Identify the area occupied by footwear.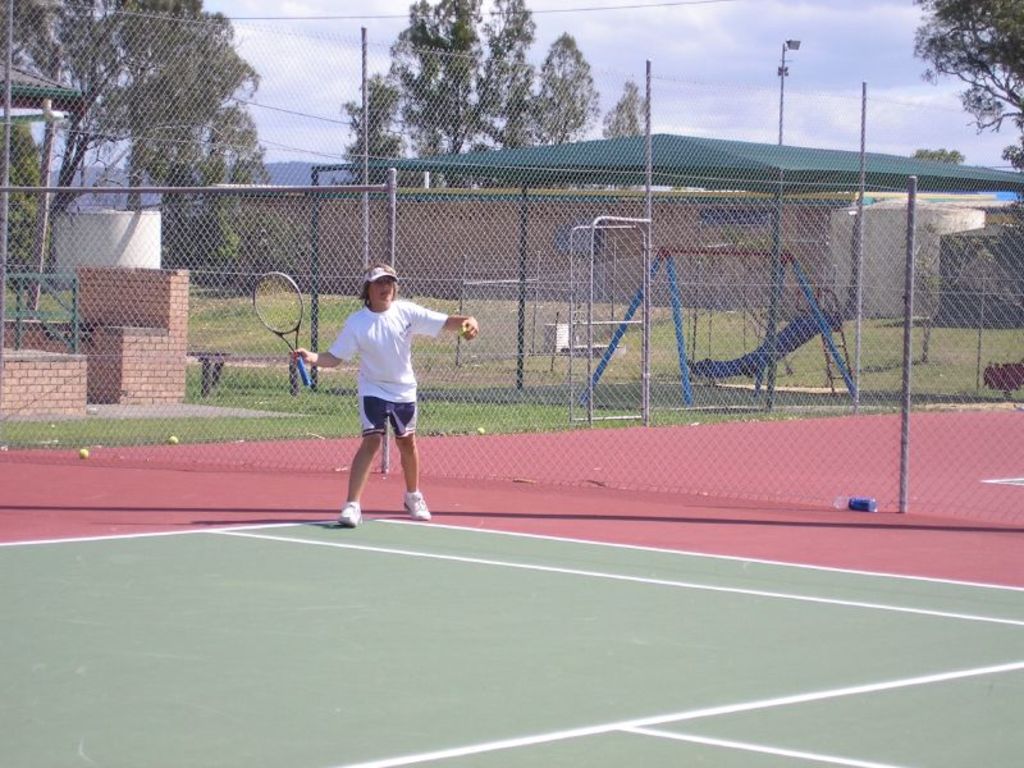
Area: (x1=402, y1=489, x2=433, y2=522).
